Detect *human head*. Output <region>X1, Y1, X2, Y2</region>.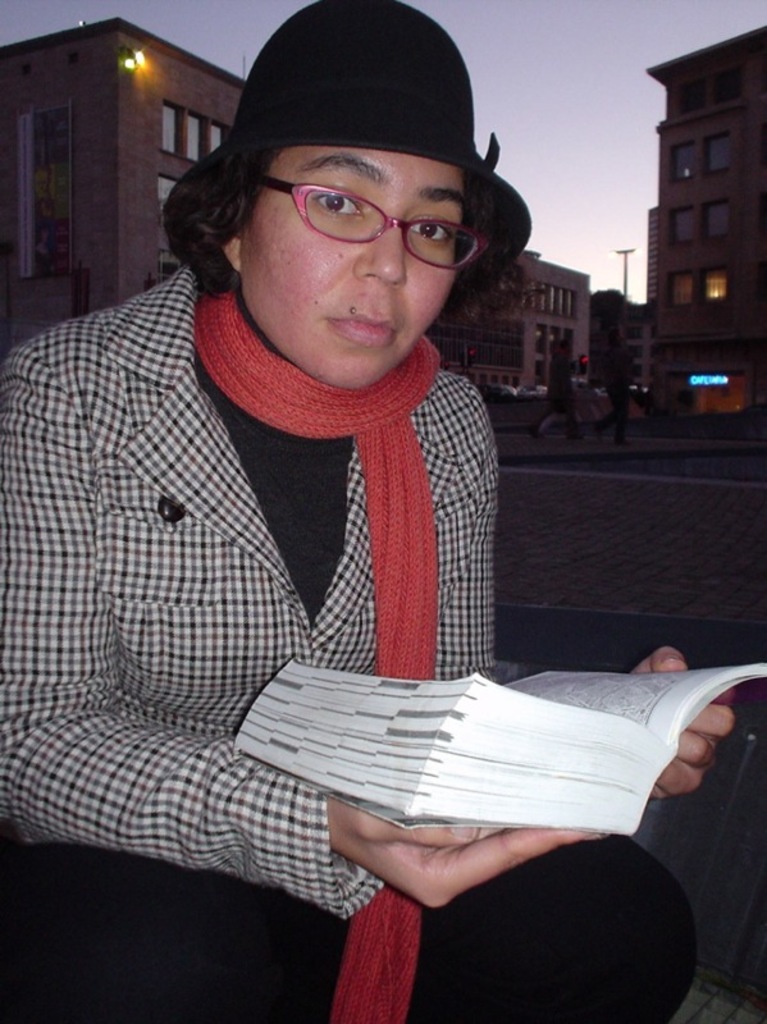
<region>174, 0, 528, 380</region>.
